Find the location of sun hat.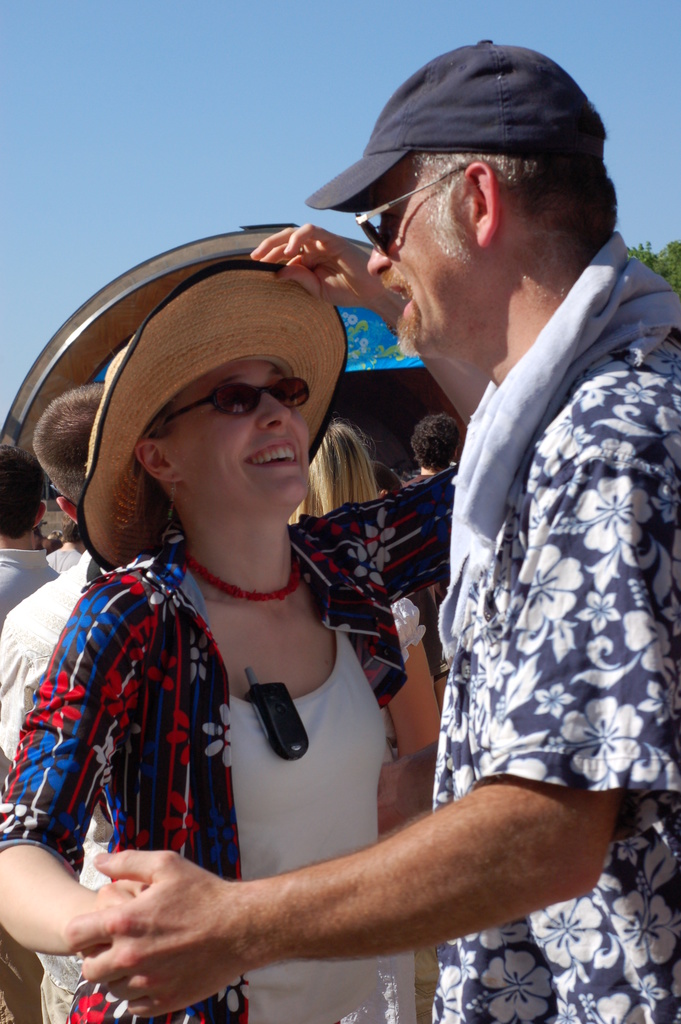
Location: 76 259 347 578.
